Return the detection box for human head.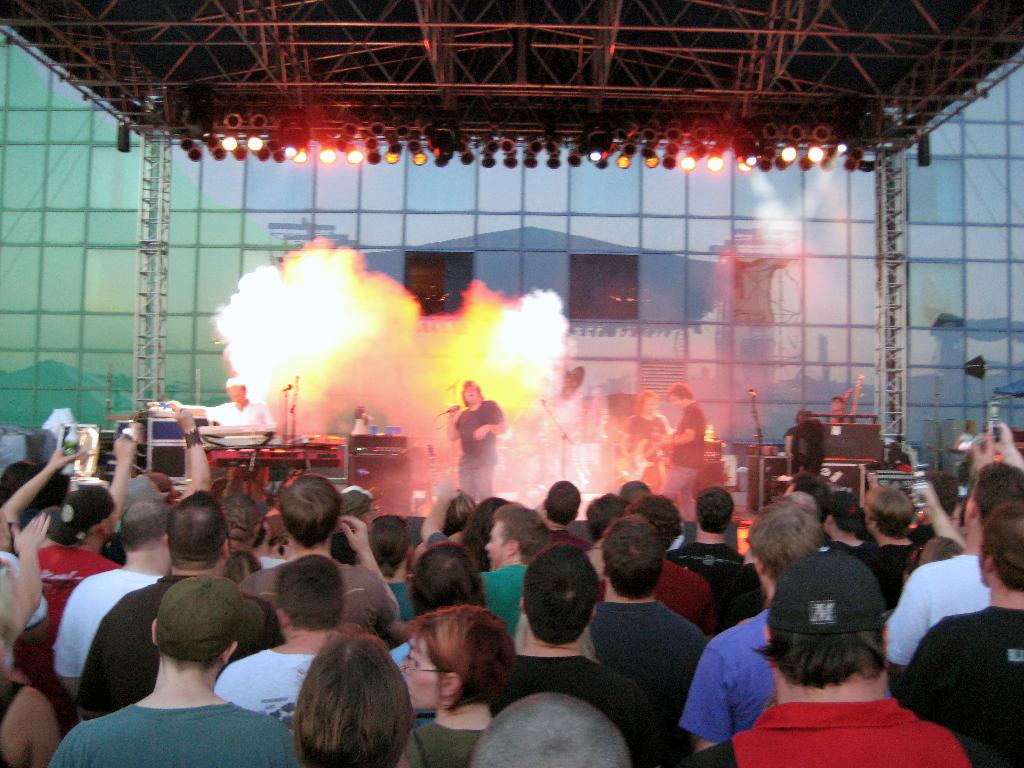
(468,695,634,767).
